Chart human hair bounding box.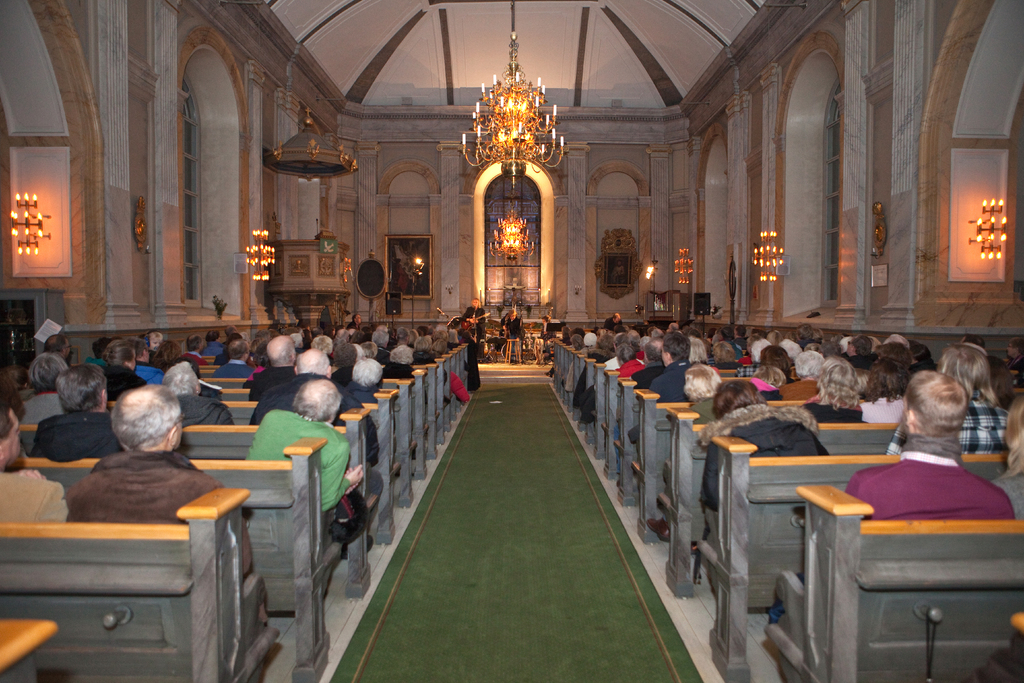
Charted: 682/366/723/400.
